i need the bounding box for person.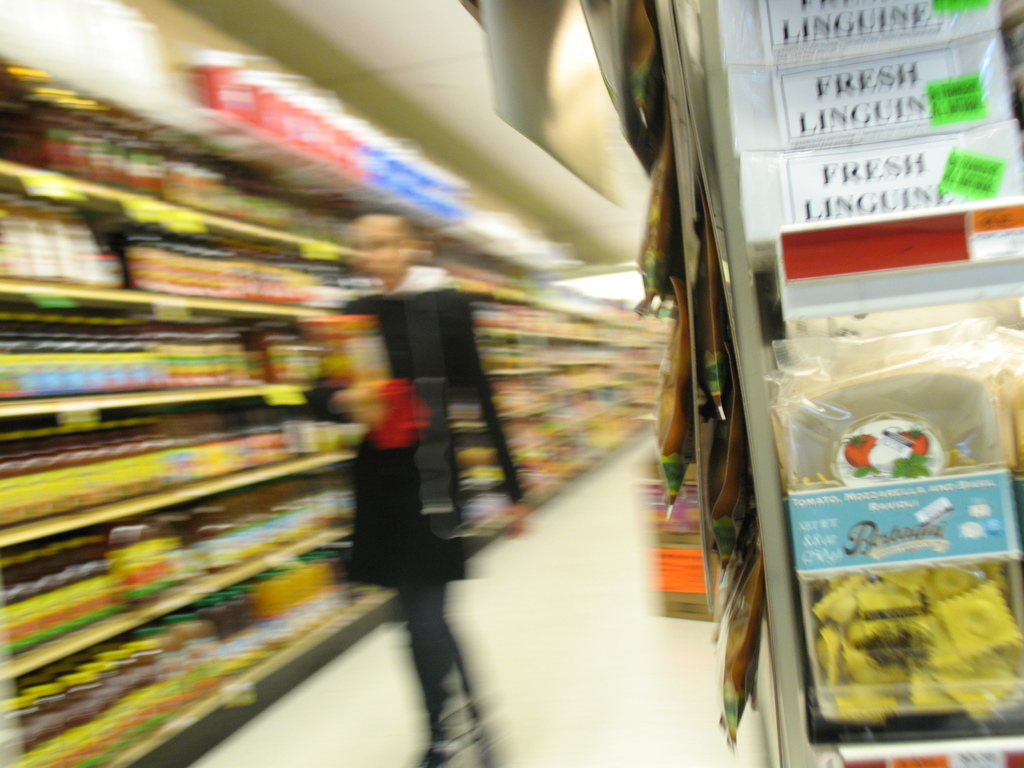
Here it is: <bbox>321, 211, 567, 682</bbox>.
